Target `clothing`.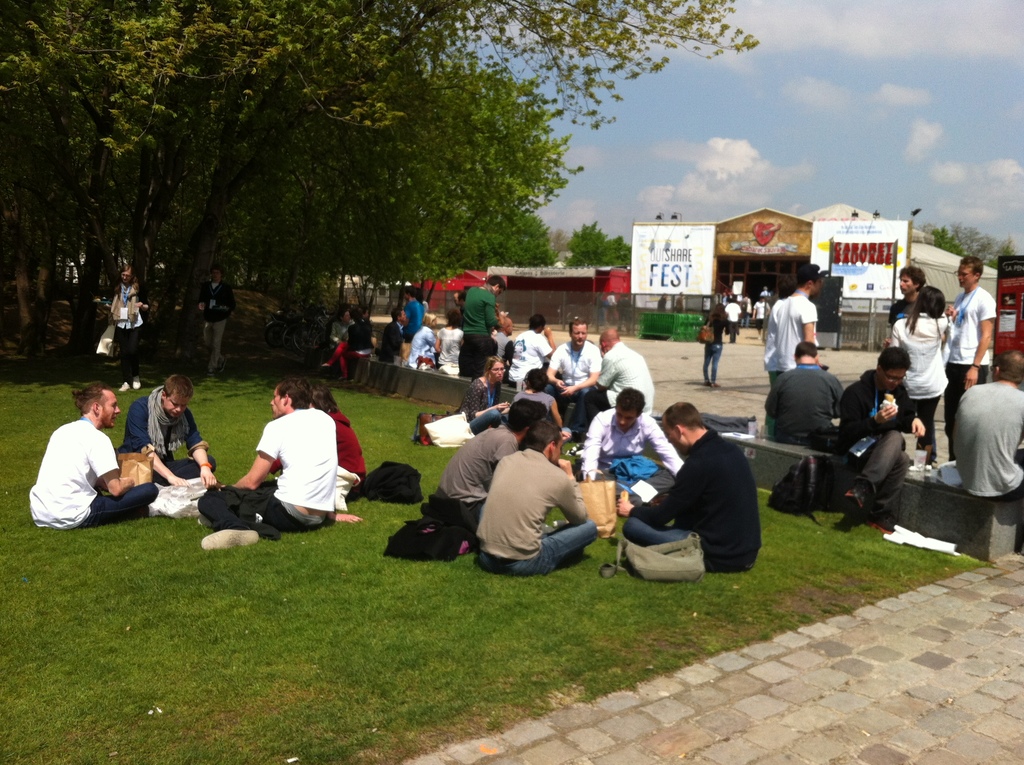
Target region: bbox=[699, 305, 719, 391].
